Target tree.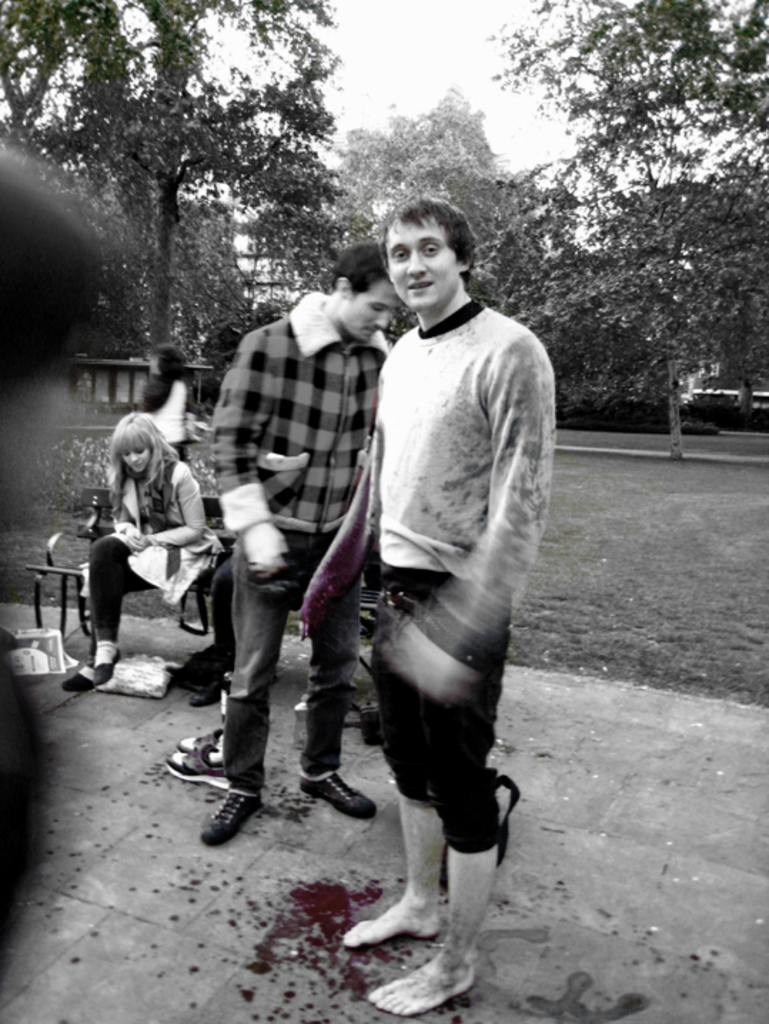
Target region: 321/81/546/252.
